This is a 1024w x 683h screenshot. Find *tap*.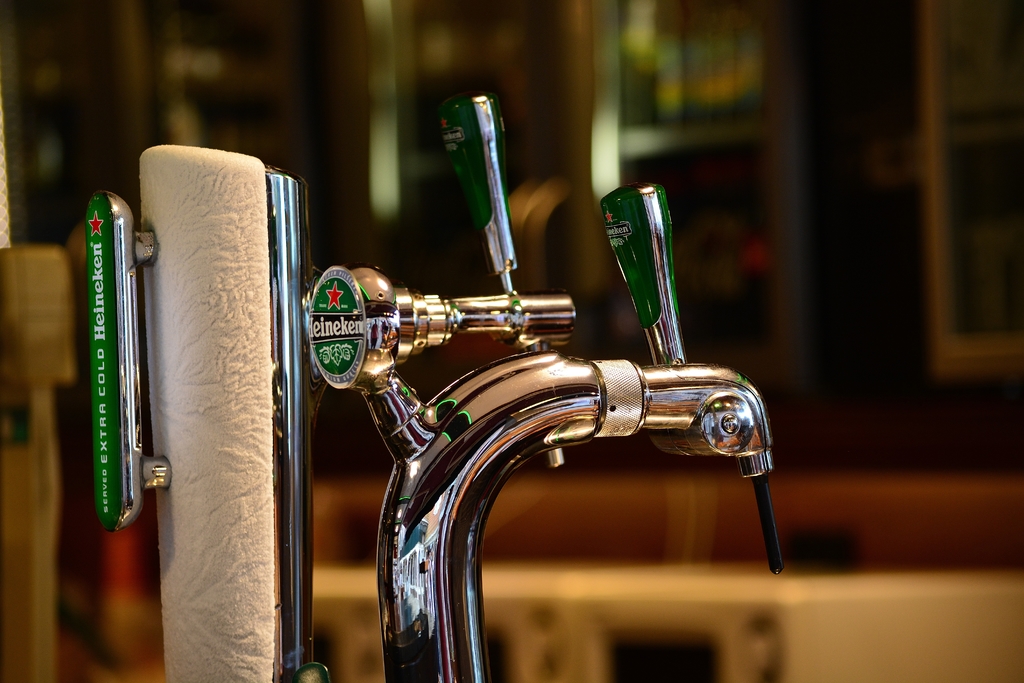
Bounding box: (83,94,788,682).
